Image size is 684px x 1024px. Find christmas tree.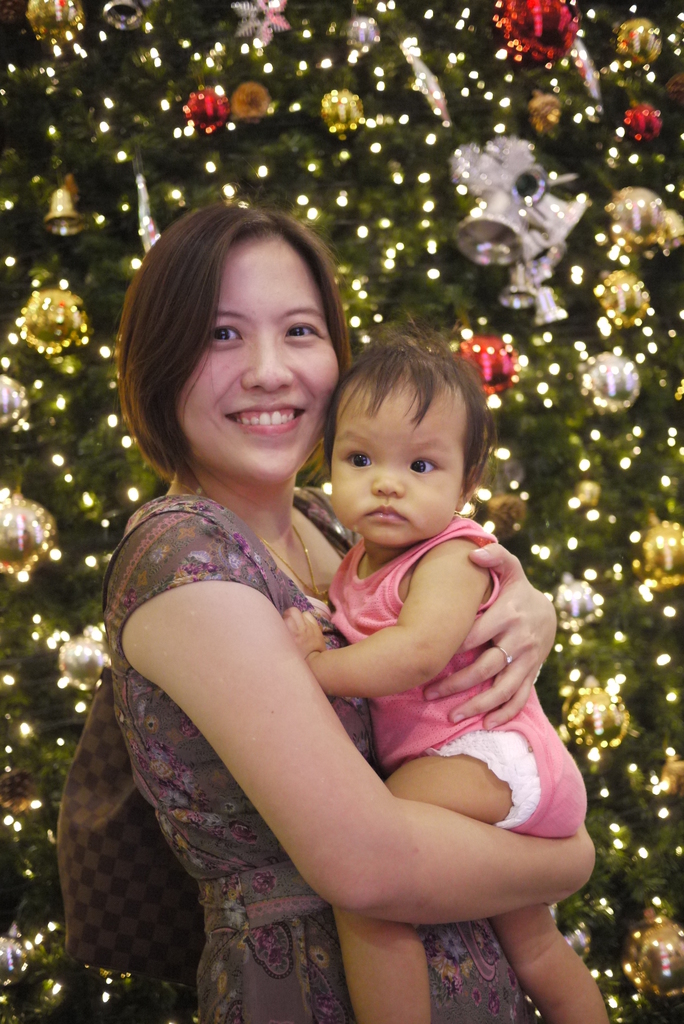
{"left": 0, "top": 0, "right": 683, "bottom": 1023}.
